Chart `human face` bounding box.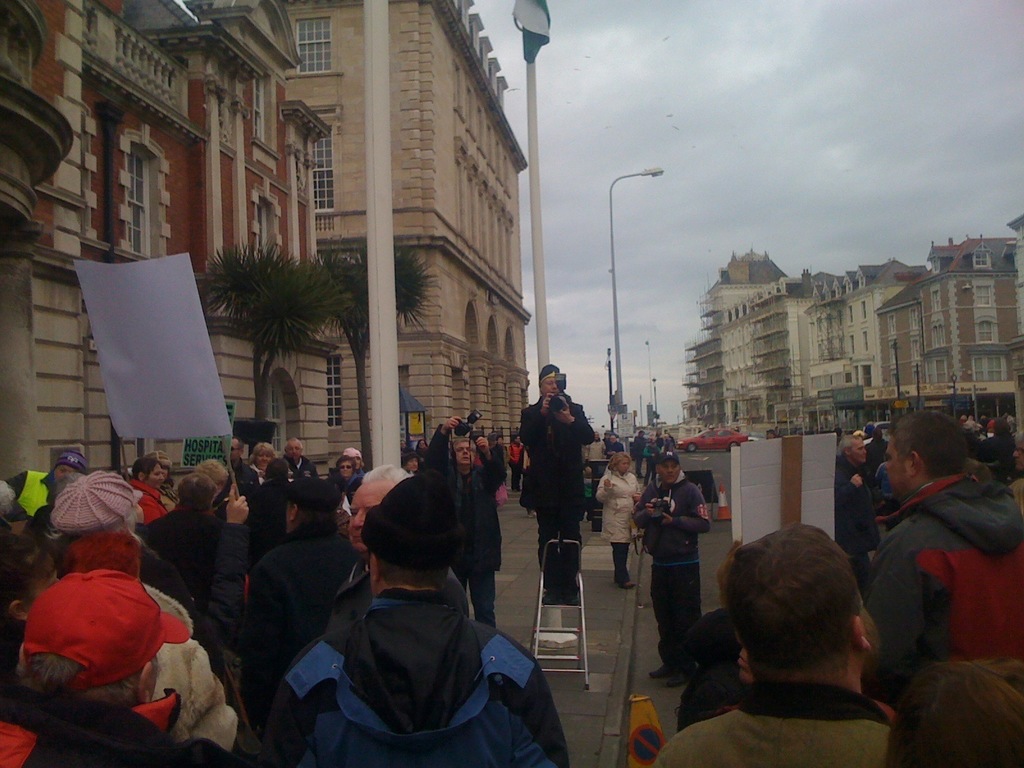
Charted: rect(255, 451, 274, 471).
